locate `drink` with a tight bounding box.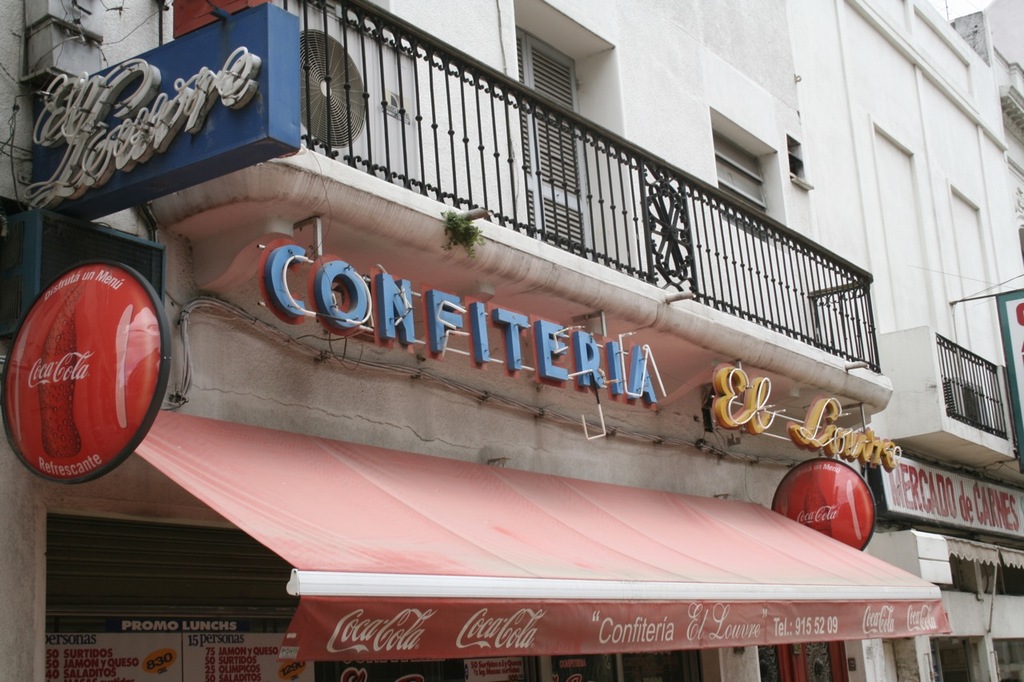
bbox=[27, 291, 76, 477].
